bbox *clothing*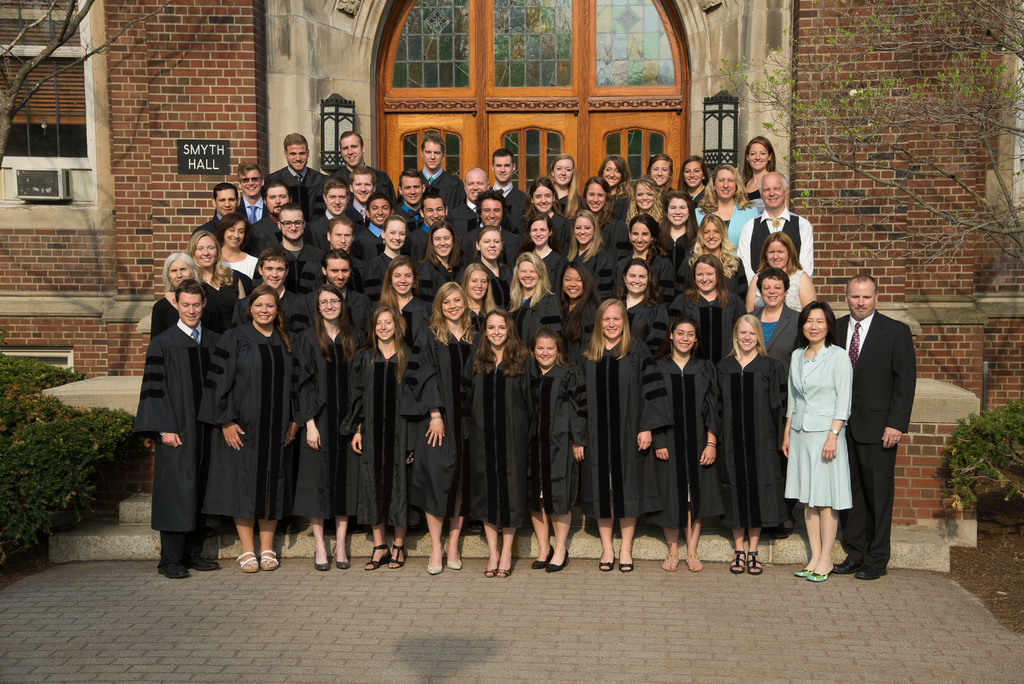
bbox=(704, 354, 797, 537)
